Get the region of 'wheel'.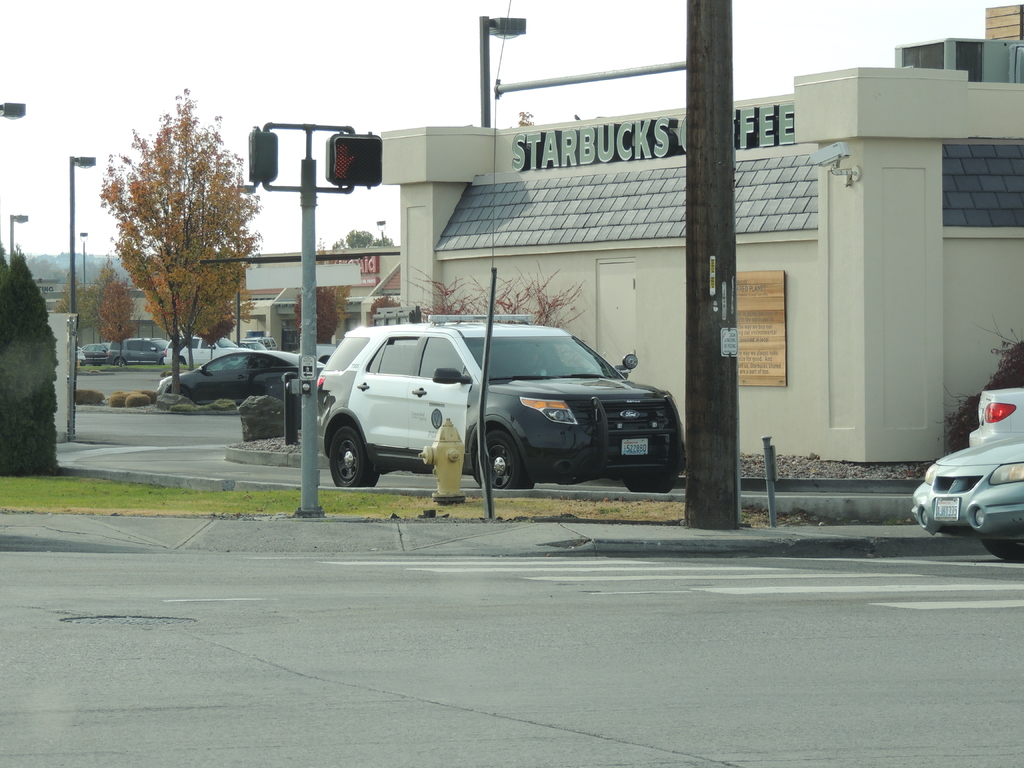
(x1=625, y1=477, x2=673, y2=495).
